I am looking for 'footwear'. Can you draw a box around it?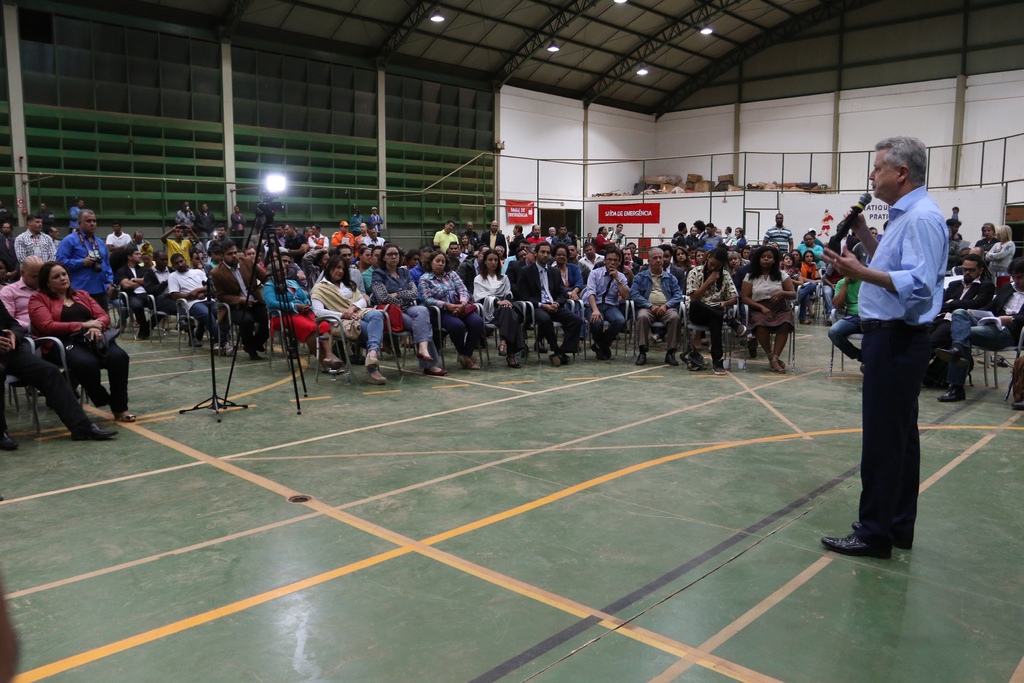
Sure, the bounding box is Rect(821, 532, 891, 555).
